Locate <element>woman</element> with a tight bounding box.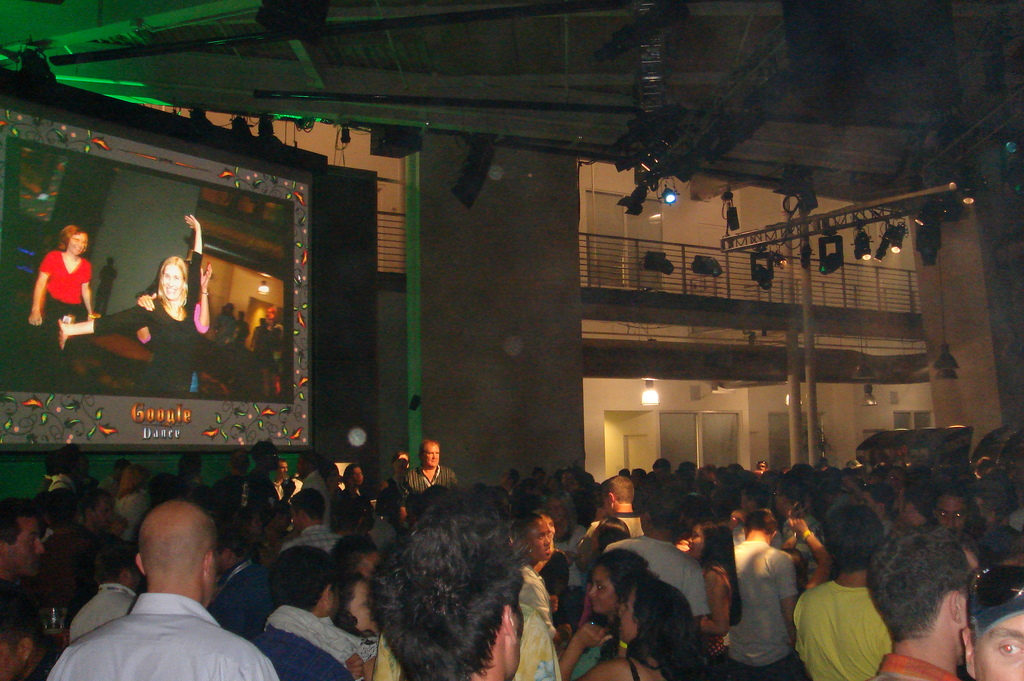
(17,217,100,352).
